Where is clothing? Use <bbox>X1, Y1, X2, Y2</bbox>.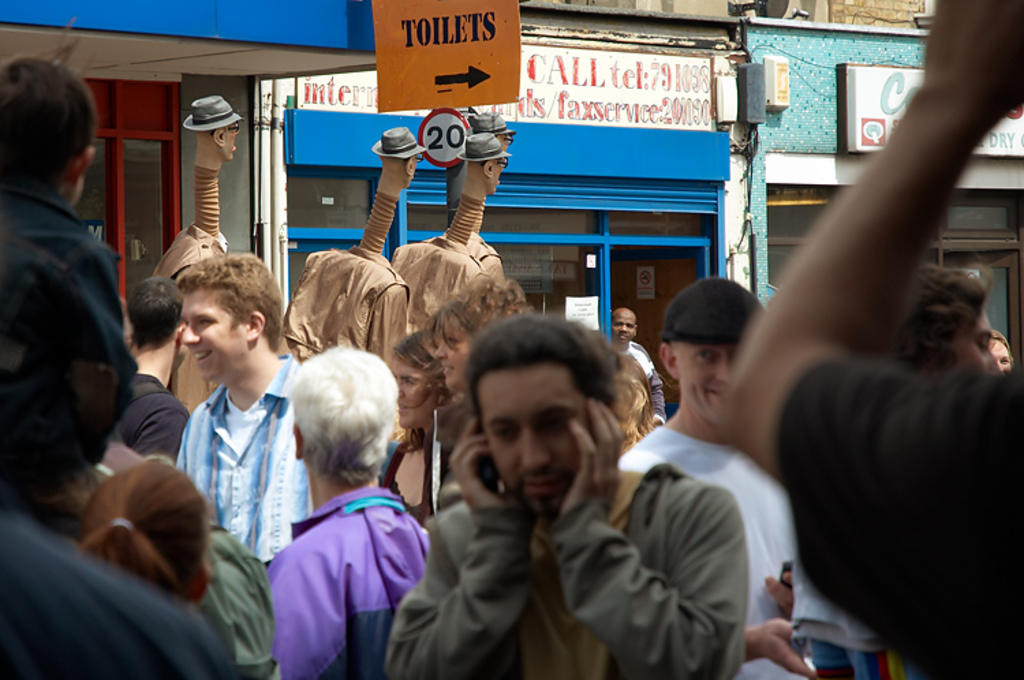
<bbox>288, 249, 407, 350</bbox>.
